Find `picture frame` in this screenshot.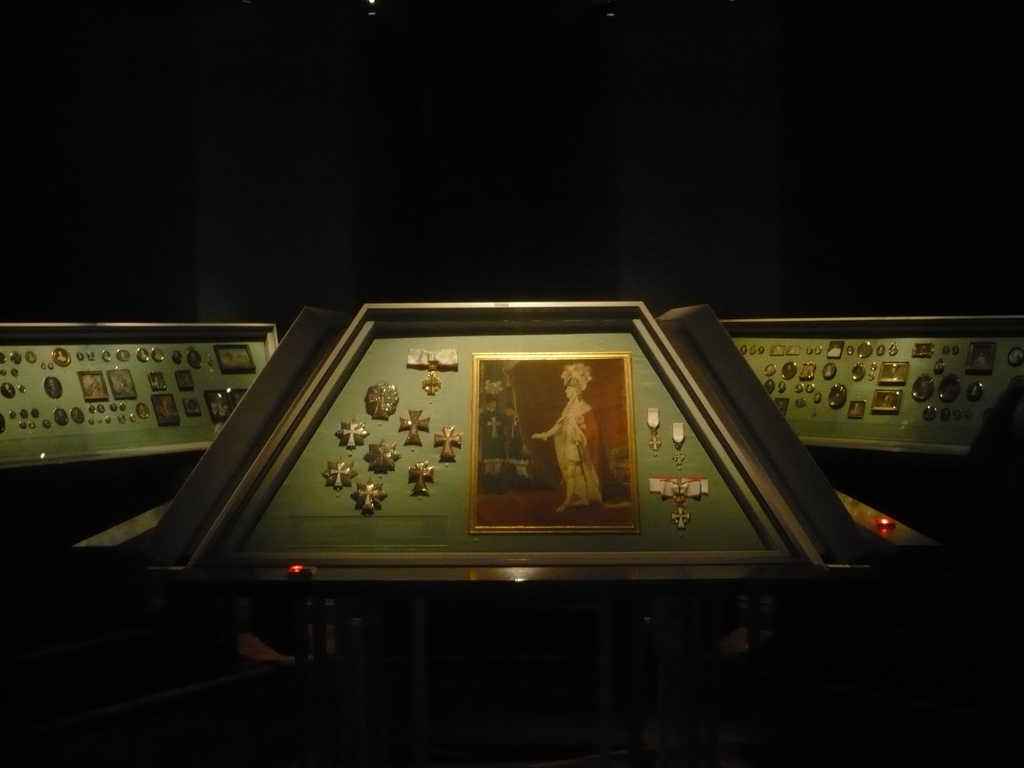
The bounding box for `picture frame` is <region>828, 340, 845, 360</region>.
